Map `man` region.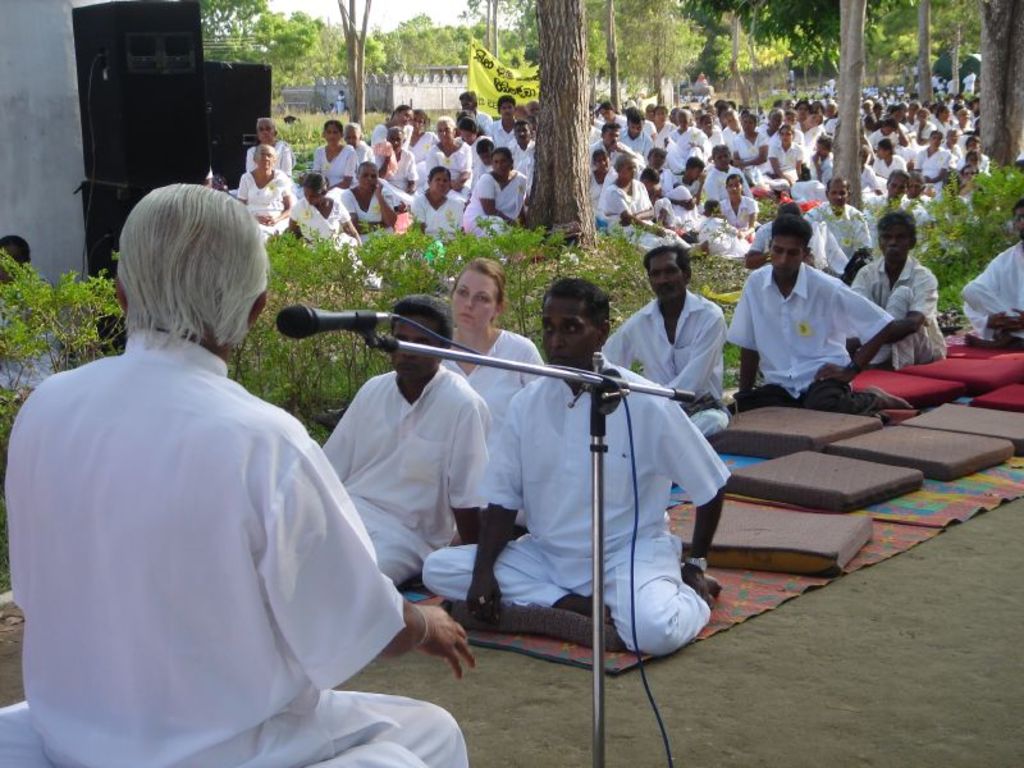
Mapped to x1=623, y1=108, x2=650, y2=152.
